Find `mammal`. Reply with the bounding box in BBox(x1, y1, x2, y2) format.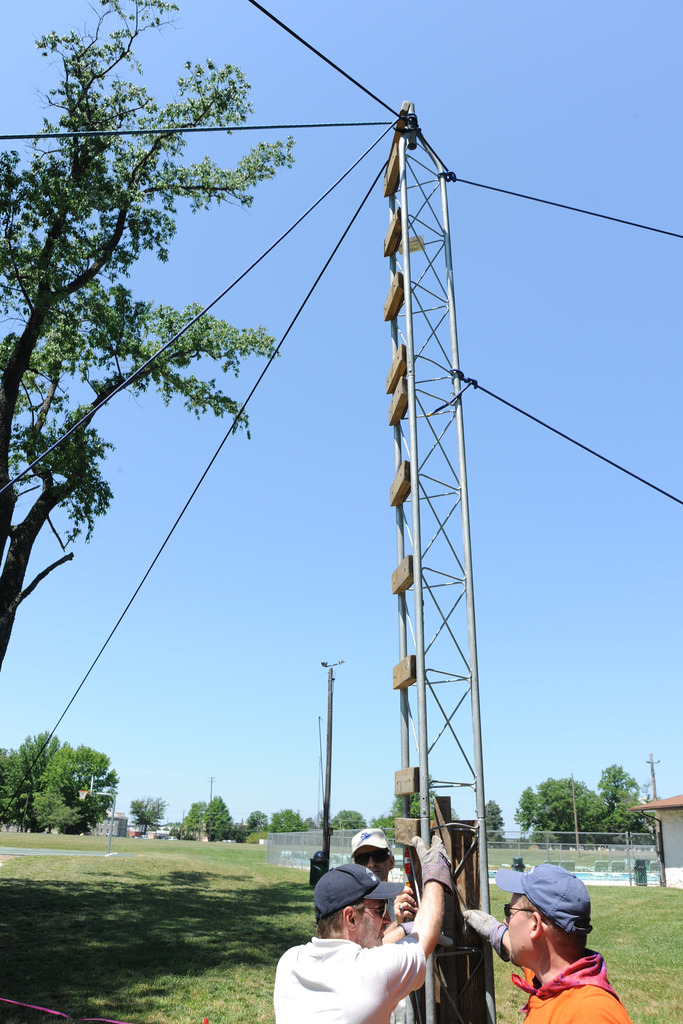
BBox(349, 827, 422, 1023).
